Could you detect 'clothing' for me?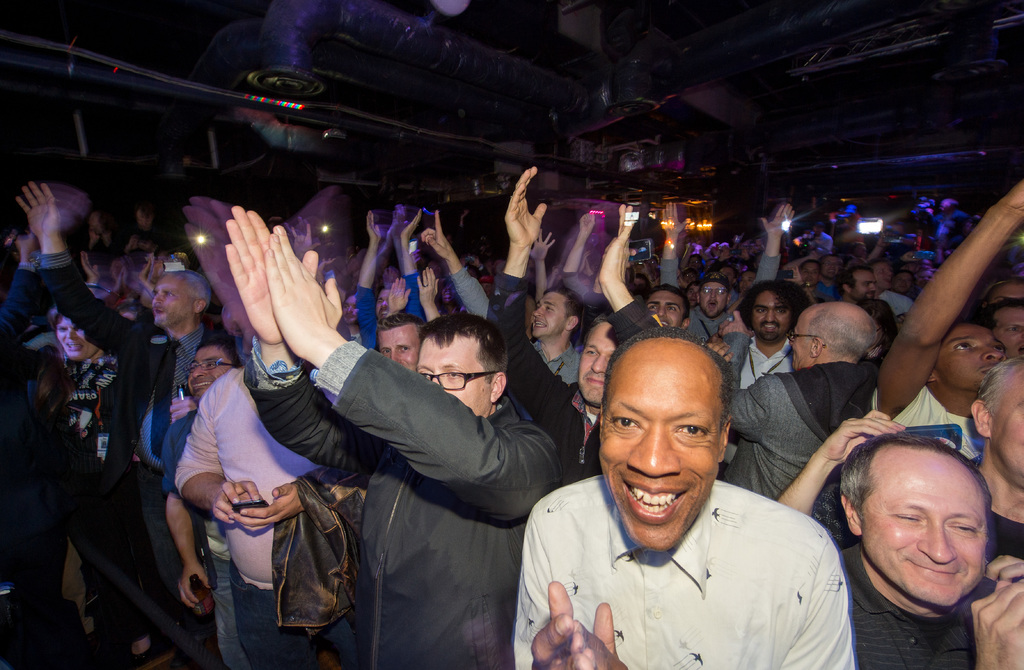
Detection result: bbox=(448, 256, 500, 331).
